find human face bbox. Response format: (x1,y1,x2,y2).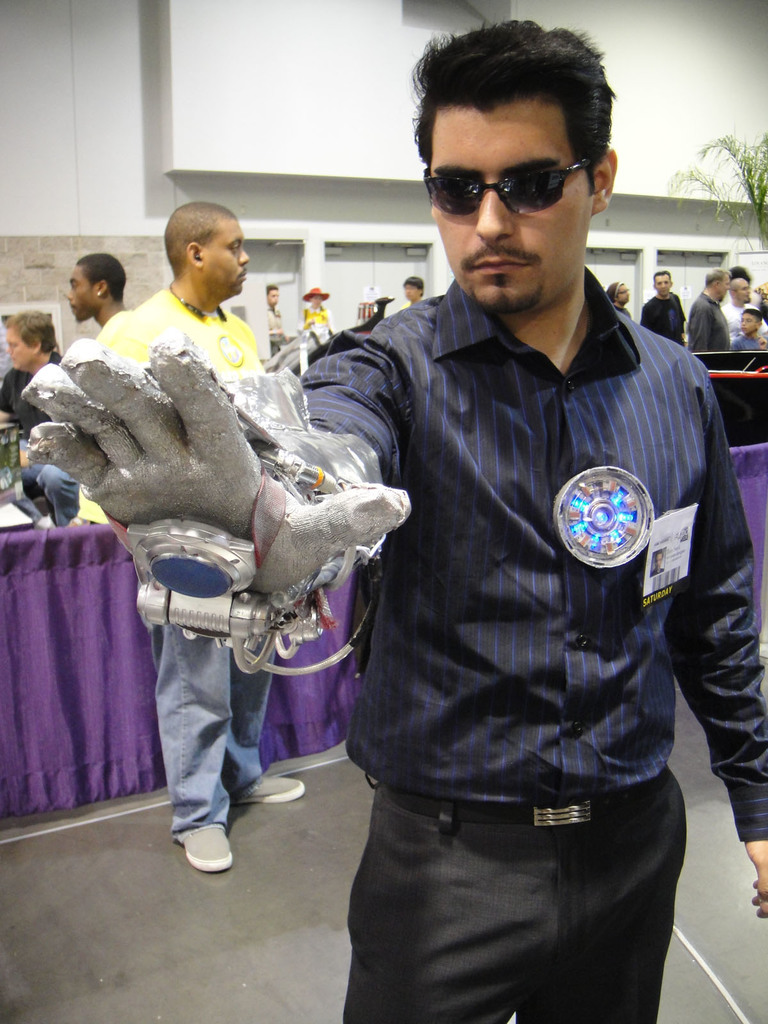
(205,221,254,294).
